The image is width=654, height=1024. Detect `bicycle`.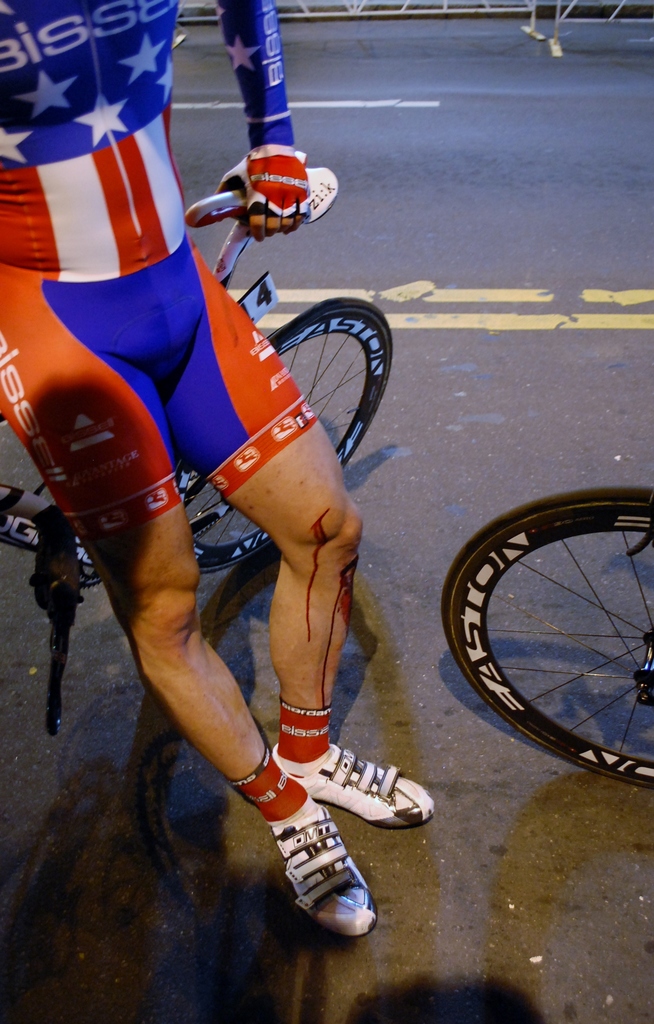
Detection: <region>29, 118, 400, 578</region>.
